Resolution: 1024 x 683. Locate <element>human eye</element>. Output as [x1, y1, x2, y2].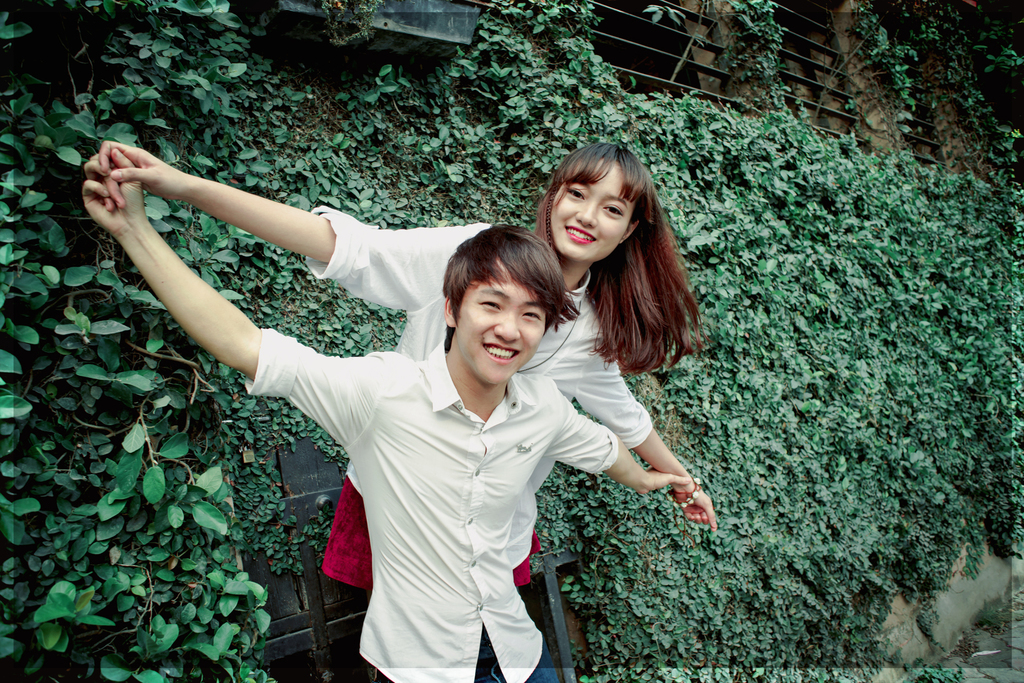
[475, 290, 503, 316].
